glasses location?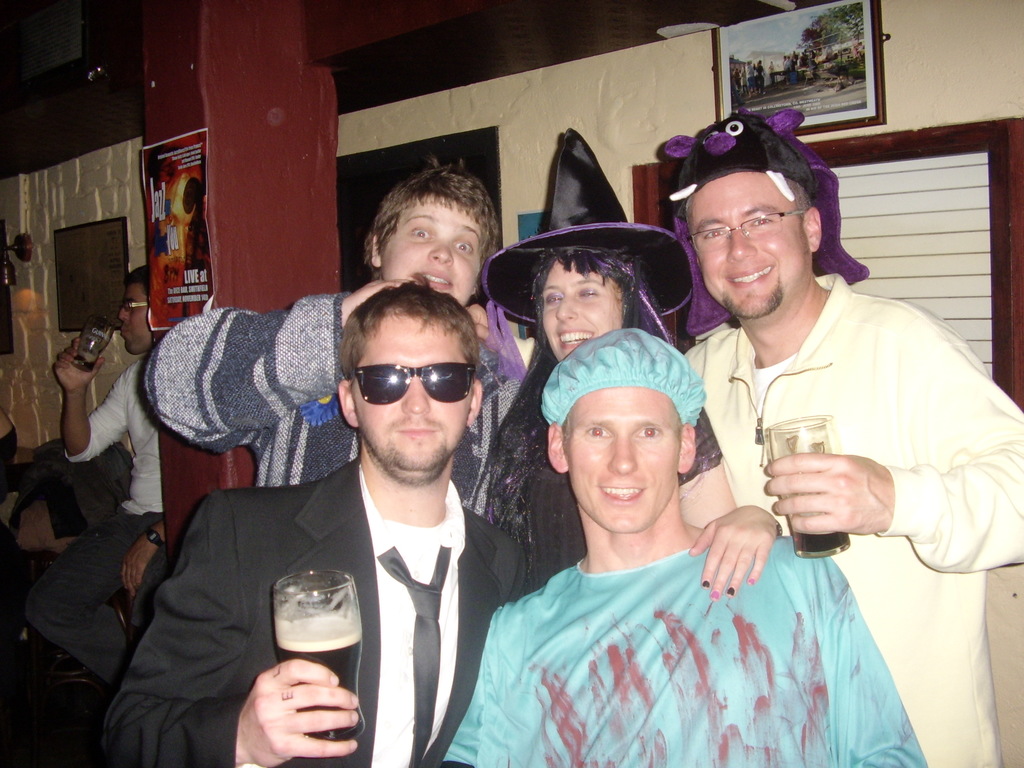
(x1=123, y1=296, x2=154, y2=315)
